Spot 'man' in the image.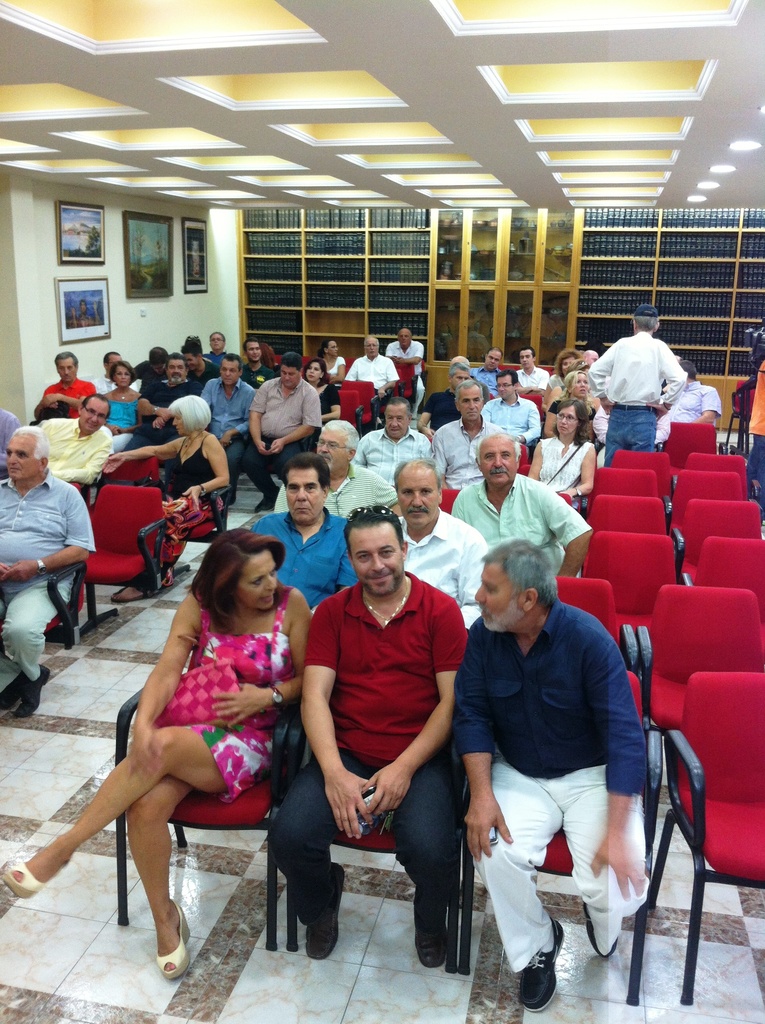
'man' found at [131,342,176,396].
